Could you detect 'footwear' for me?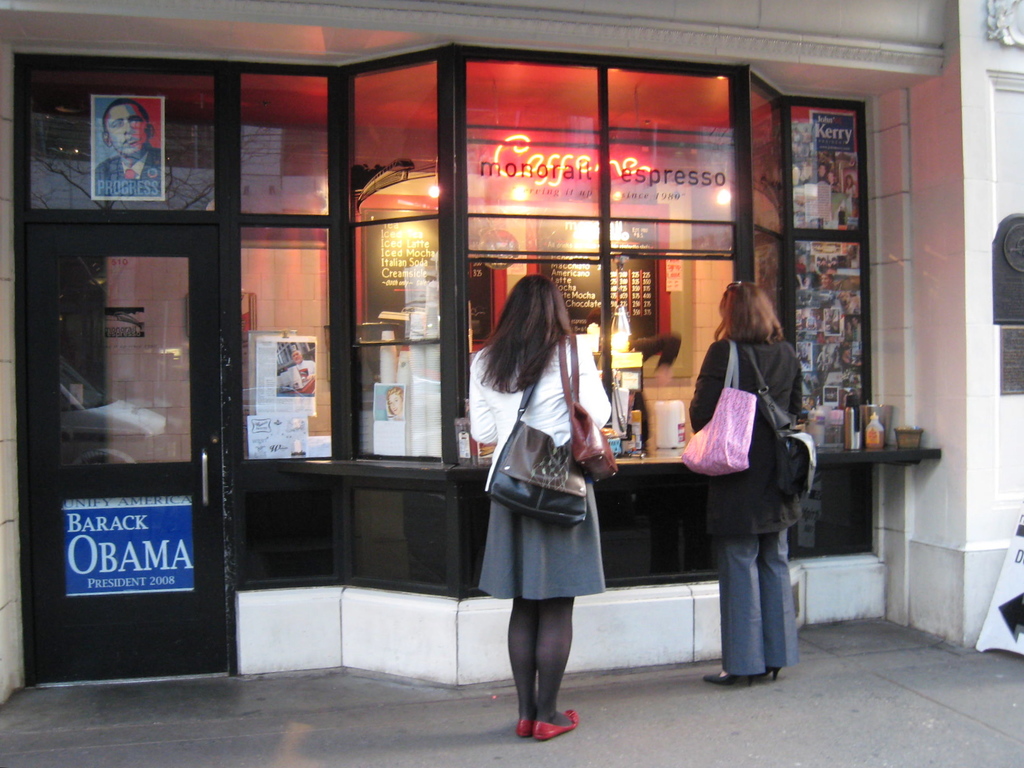
Detection result: 519:717:534:741.
